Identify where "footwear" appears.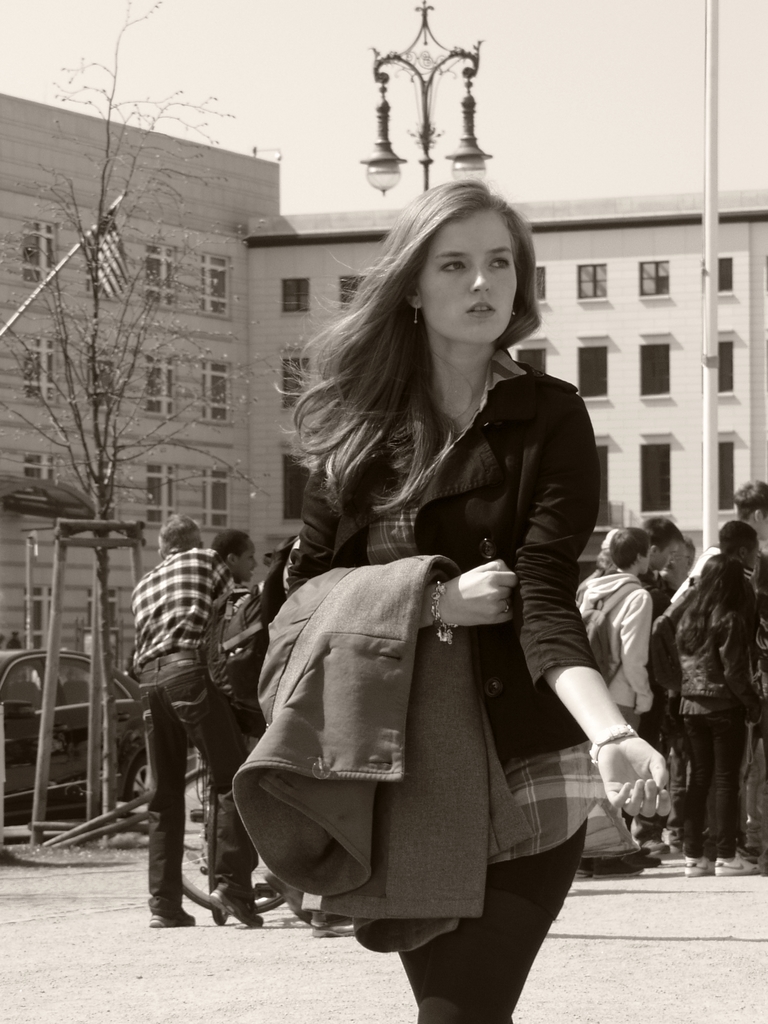
Appears at (210, 881, 264, 929).
